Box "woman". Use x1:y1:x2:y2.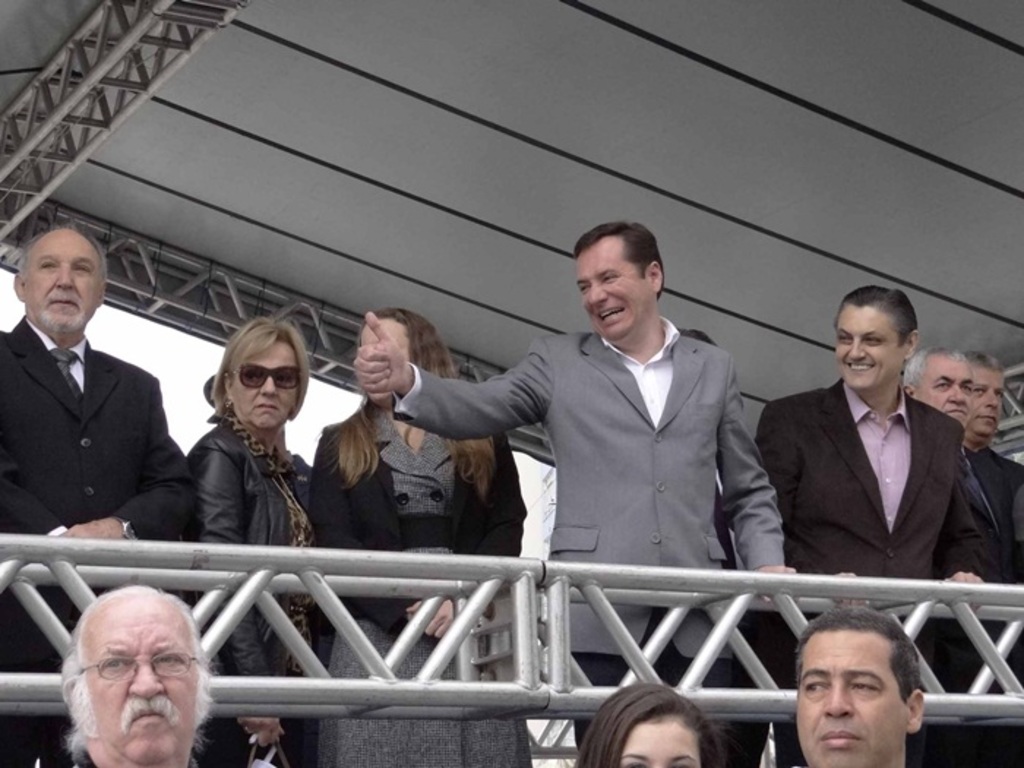
178:310:329:767.
